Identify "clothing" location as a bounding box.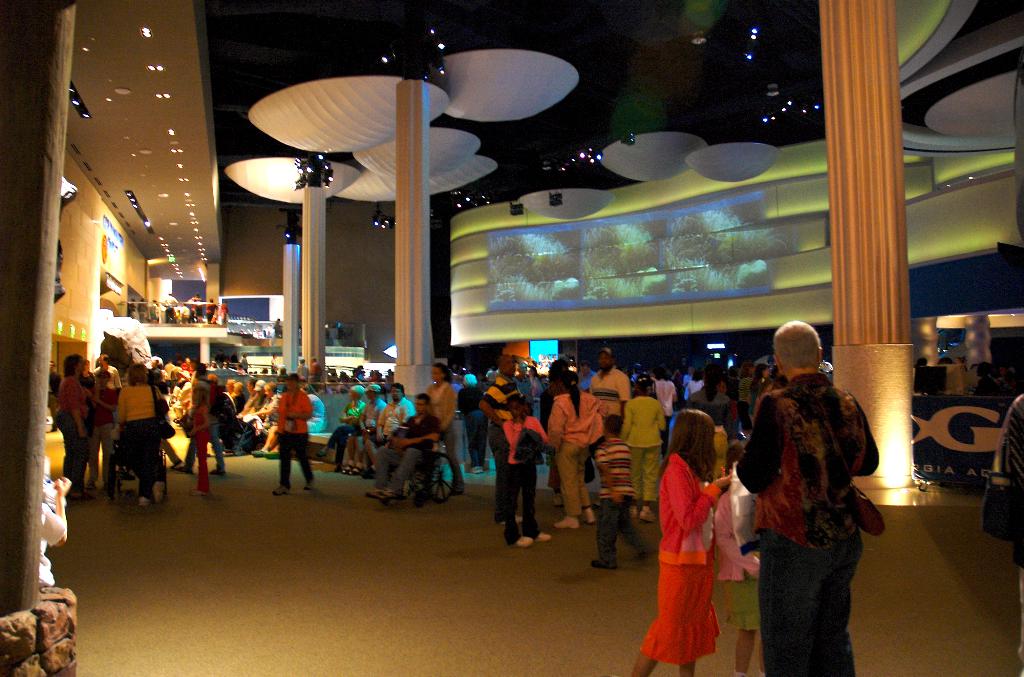
BBox(187, 404, 212, 480).
